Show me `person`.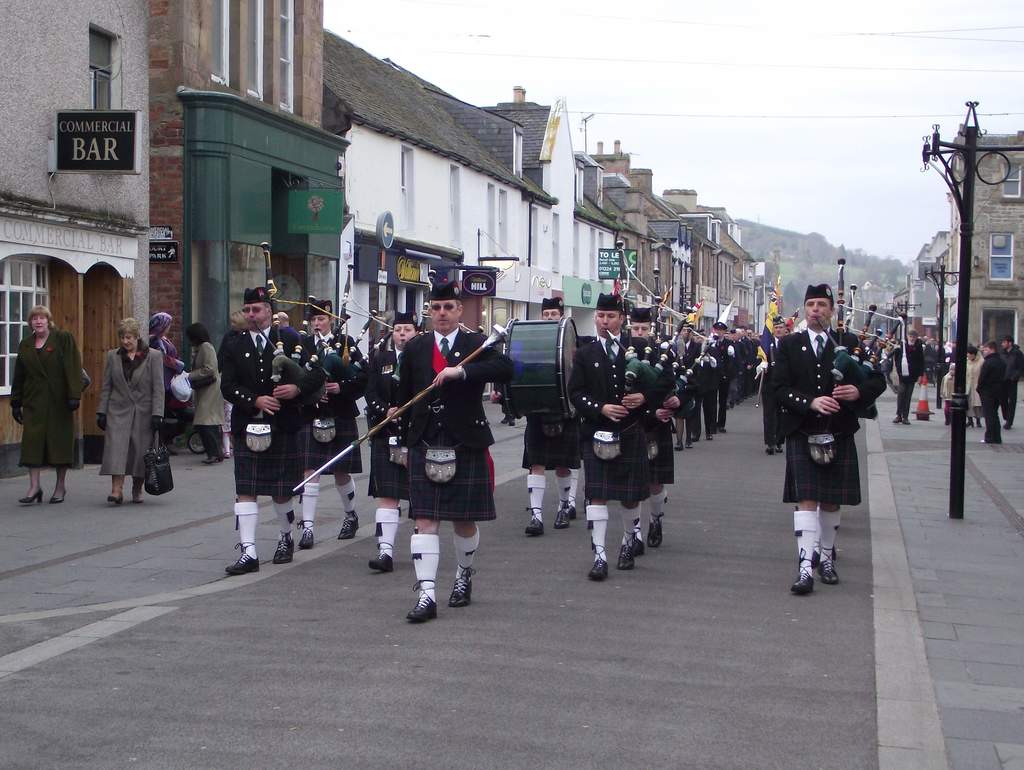
`person` is here: (632, 305, 676, 550).
